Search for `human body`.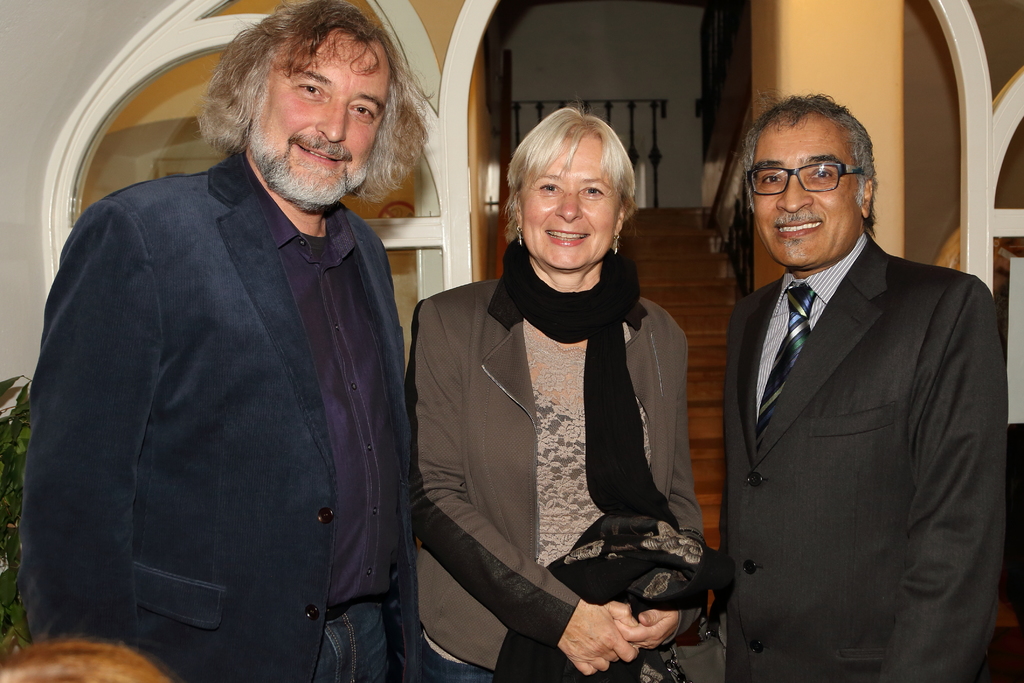
Found at BBox(42, 0, 452, 682).
